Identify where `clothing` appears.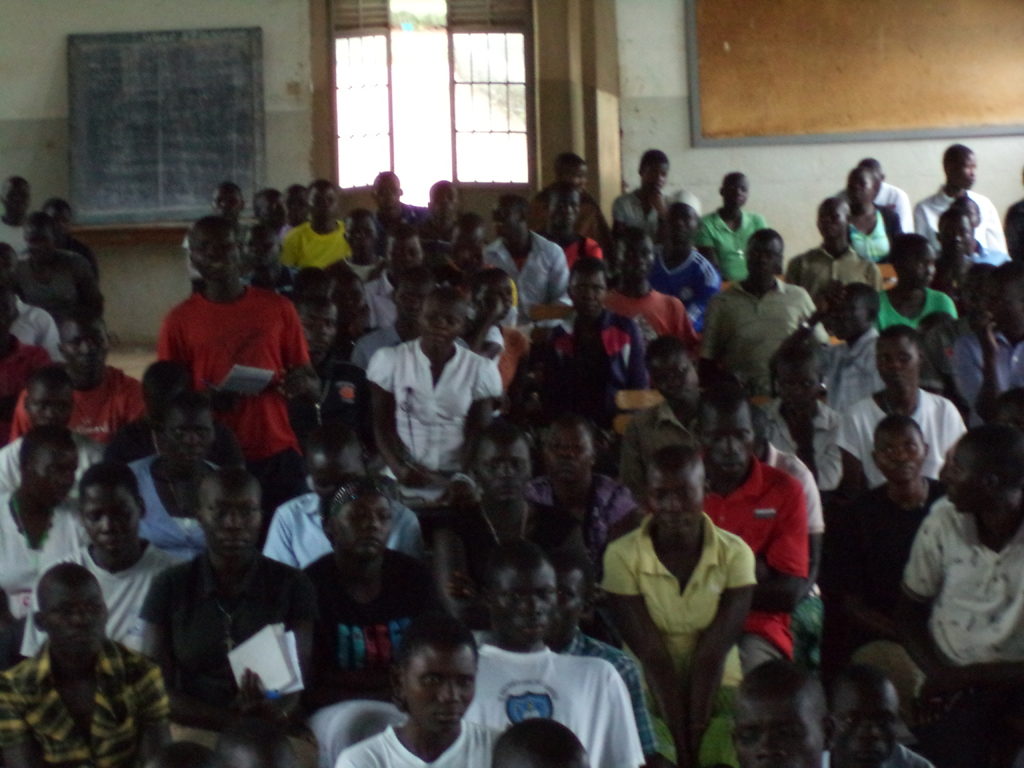
Appears at box=[838, 173, 910, 233].
